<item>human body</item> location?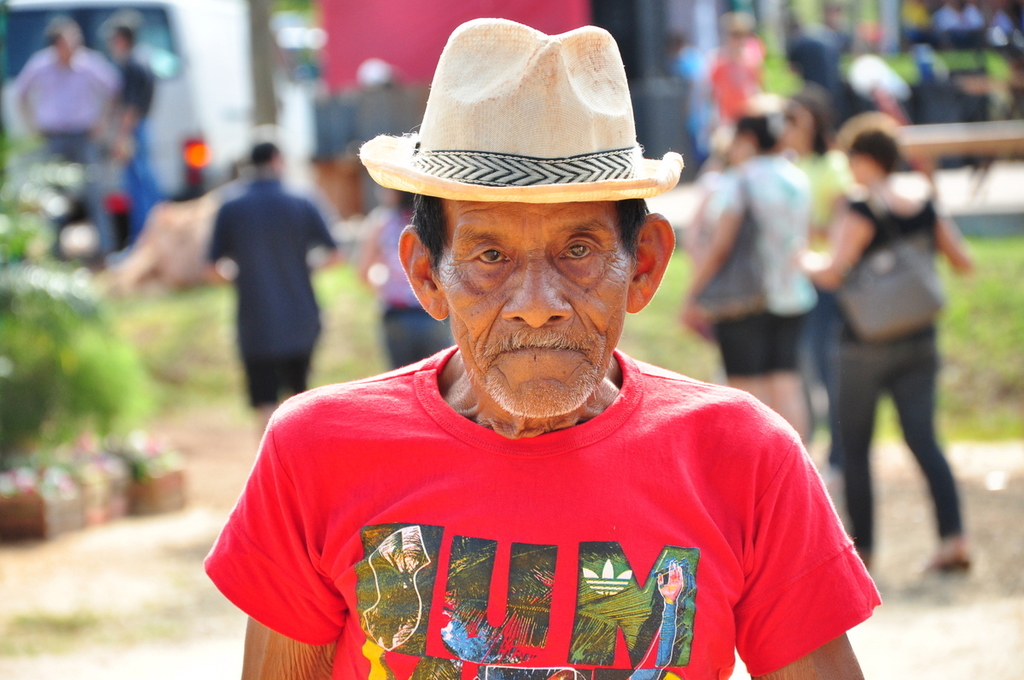
[207, 176, 337, 448]
